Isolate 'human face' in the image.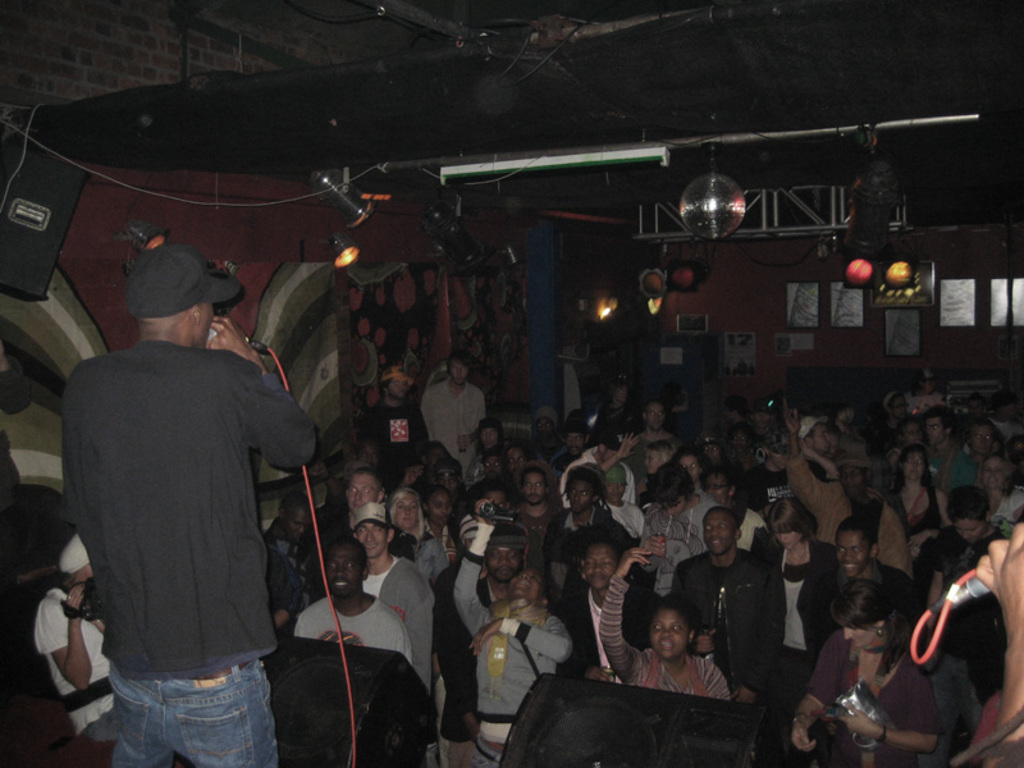
Isolated region: box(488, 547, 524, 582).
